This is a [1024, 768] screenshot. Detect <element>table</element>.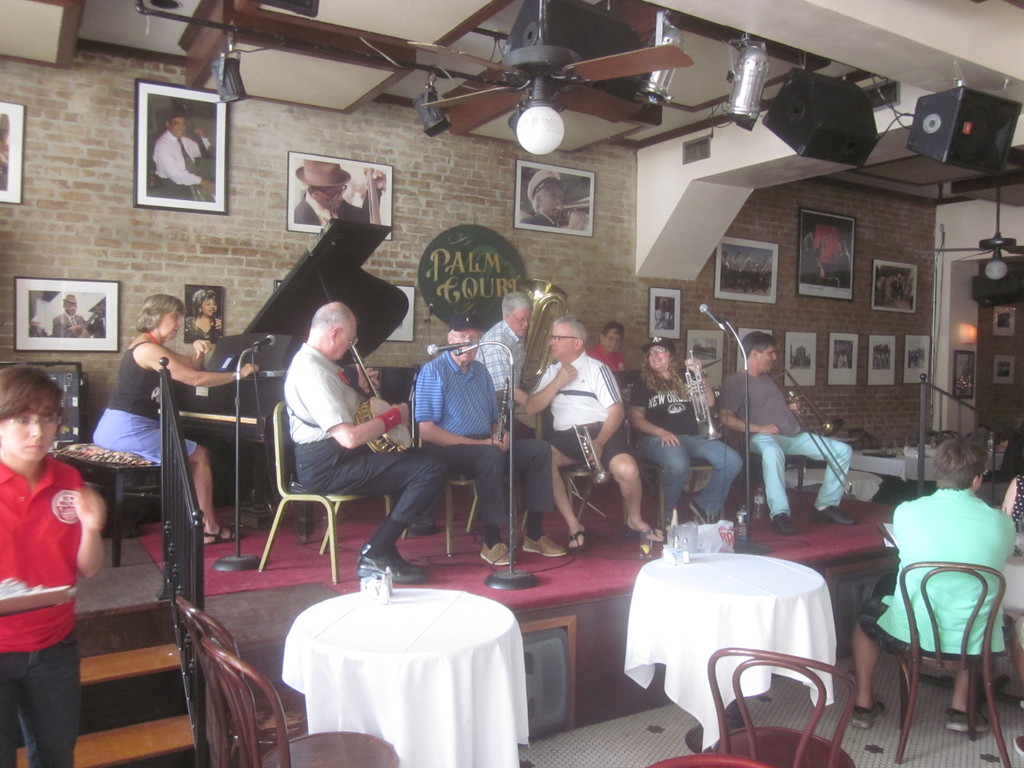
crop(624, 545, 841, 767).
